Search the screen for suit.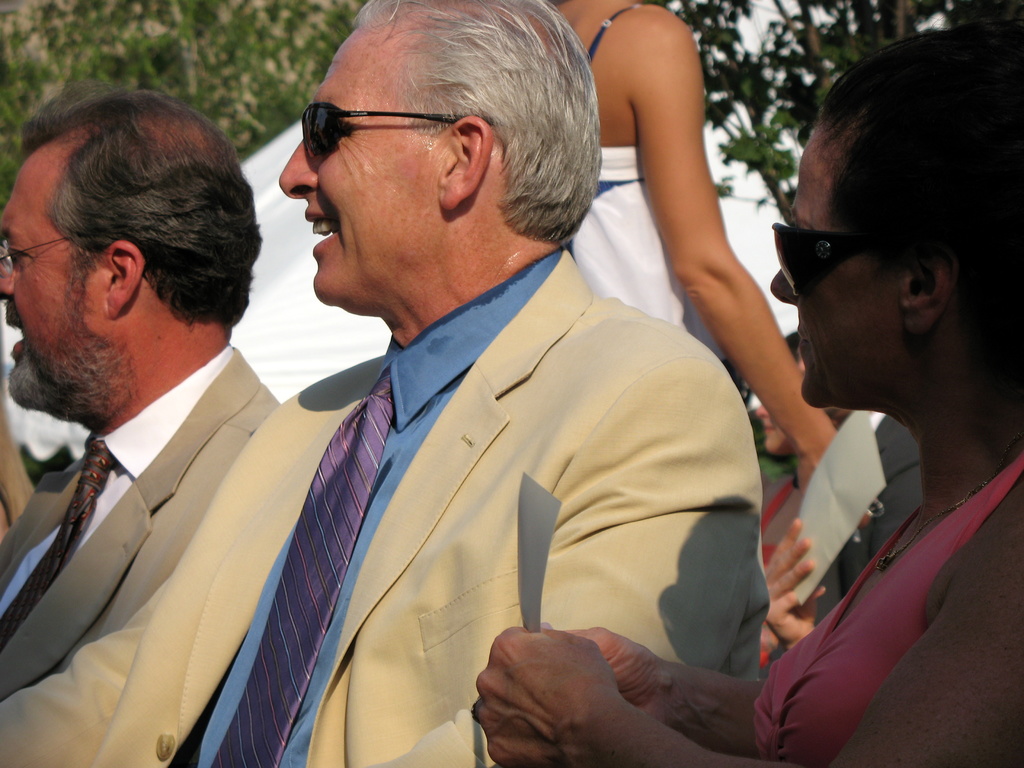
Found at pyautogui.locateOnScreen(0, 342, 285, 704).
